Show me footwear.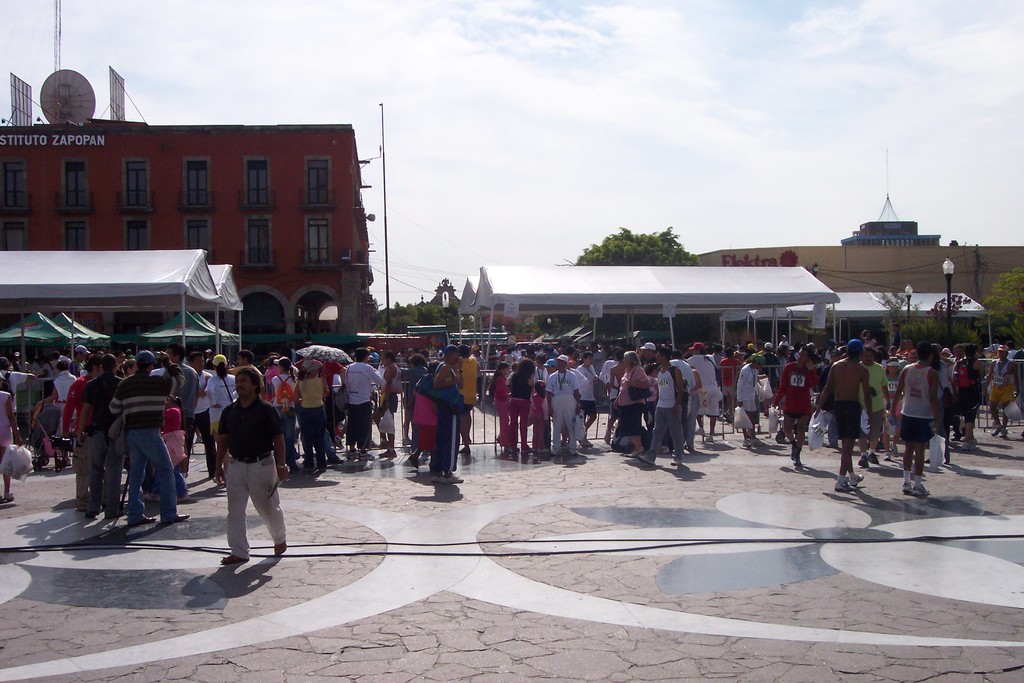
footwear is here: (x1=426, y1=473, x2=441, y2=481).
